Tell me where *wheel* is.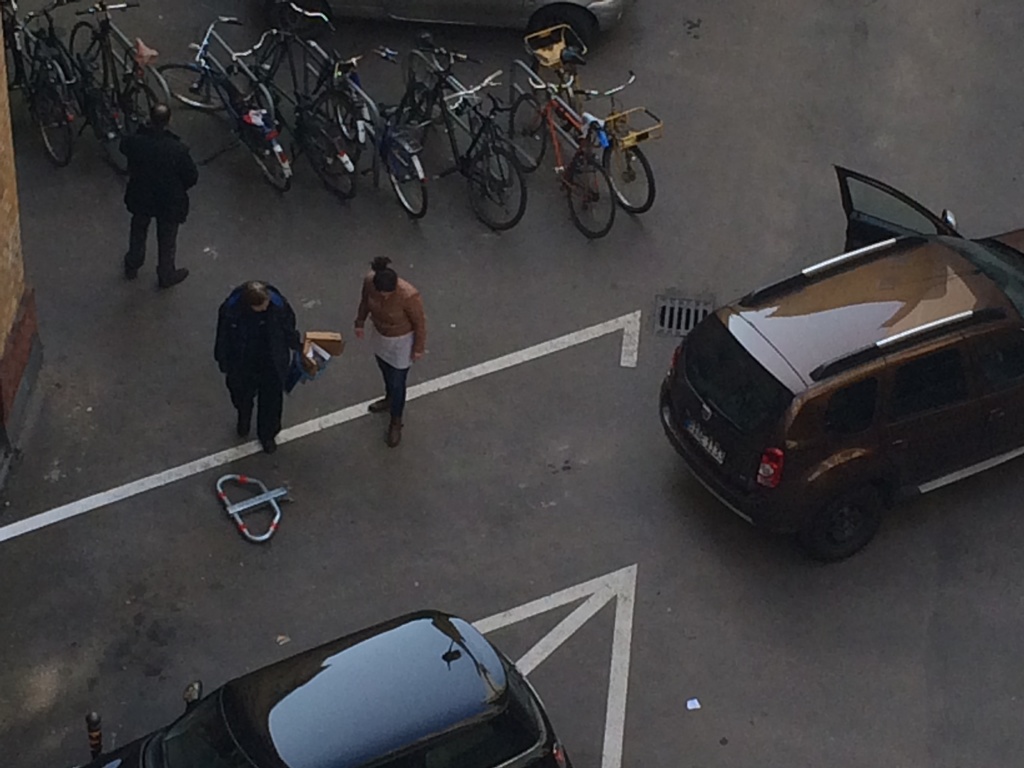
*wheel* is at l=397, t=84, r=433, b=166.
